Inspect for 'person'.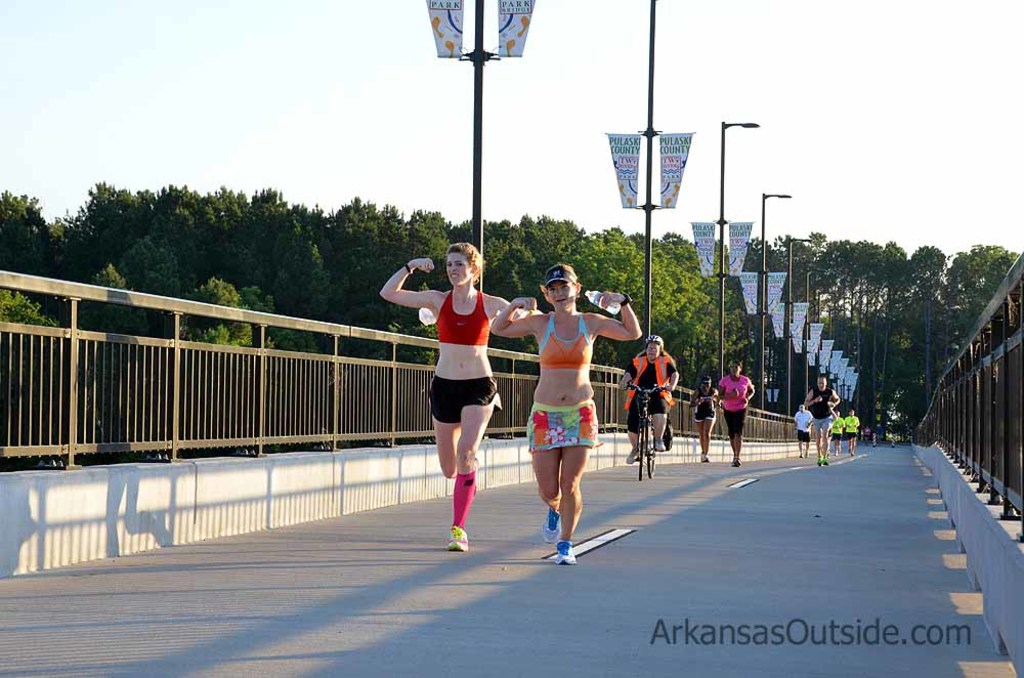
Inspection: <box>795,399,812,460</box>.
